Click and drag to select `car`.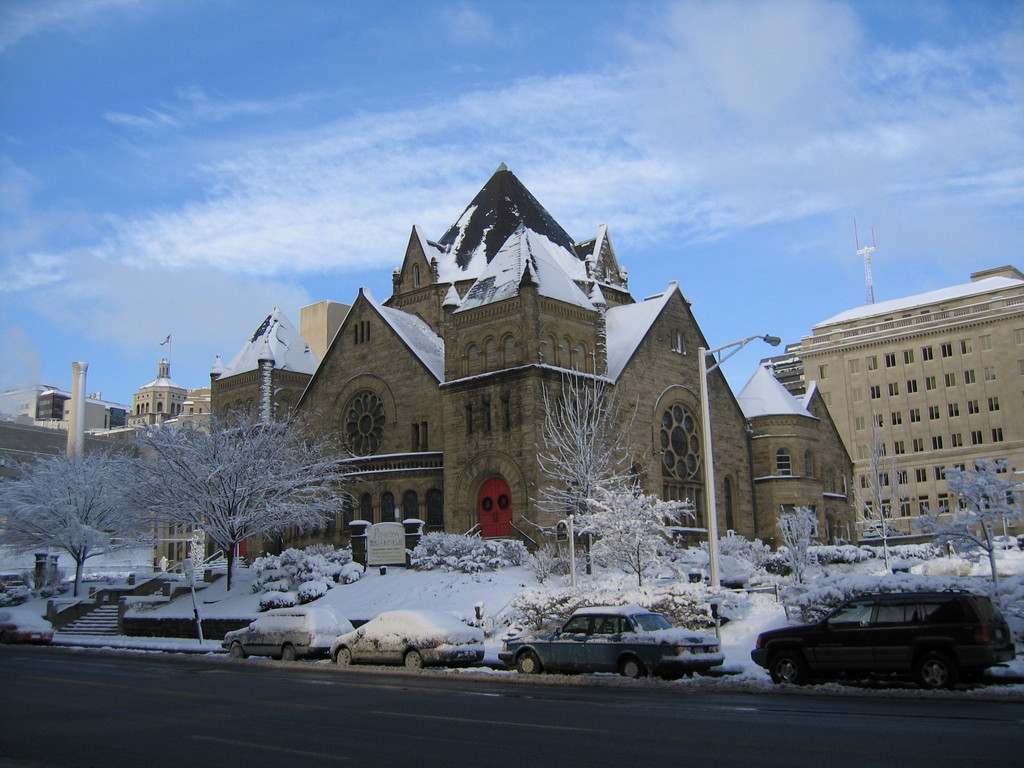
Selection: 730, 584, 1003, 696.
